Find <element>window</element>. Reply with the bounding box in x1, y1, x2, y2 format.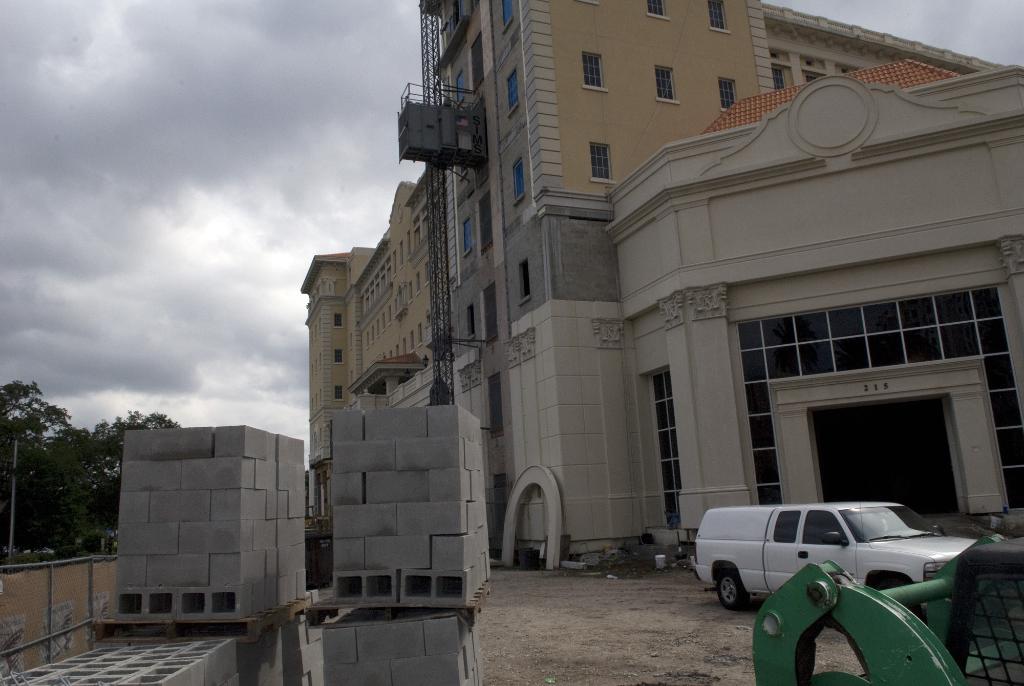
717, 78, 739, 113.
